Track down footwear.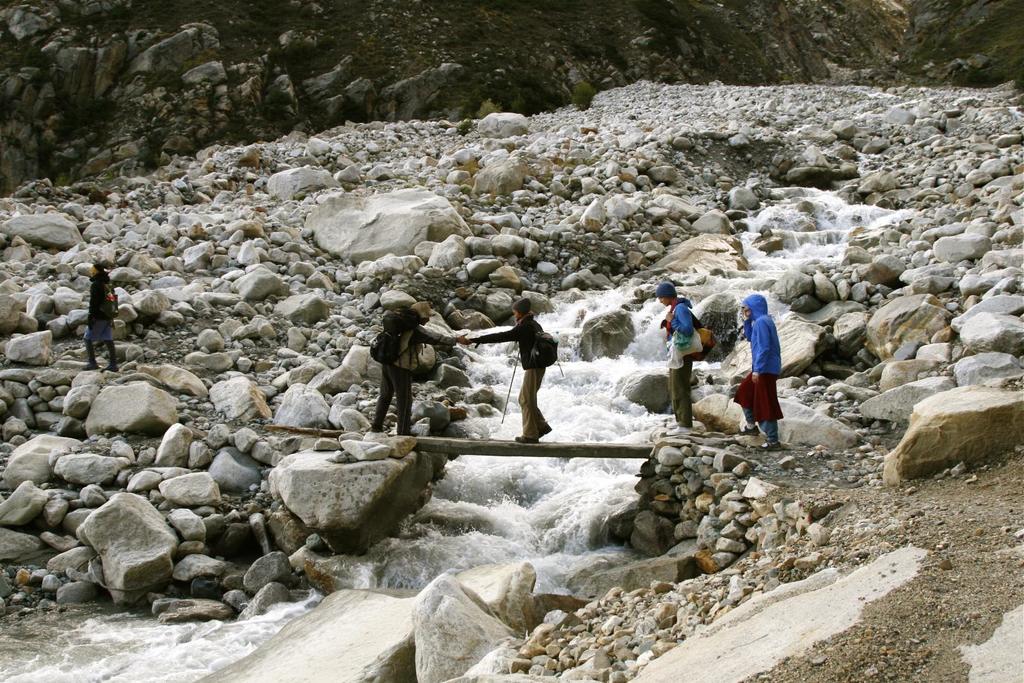
Tracked to <region>81, 357, 99, 373</region>.
